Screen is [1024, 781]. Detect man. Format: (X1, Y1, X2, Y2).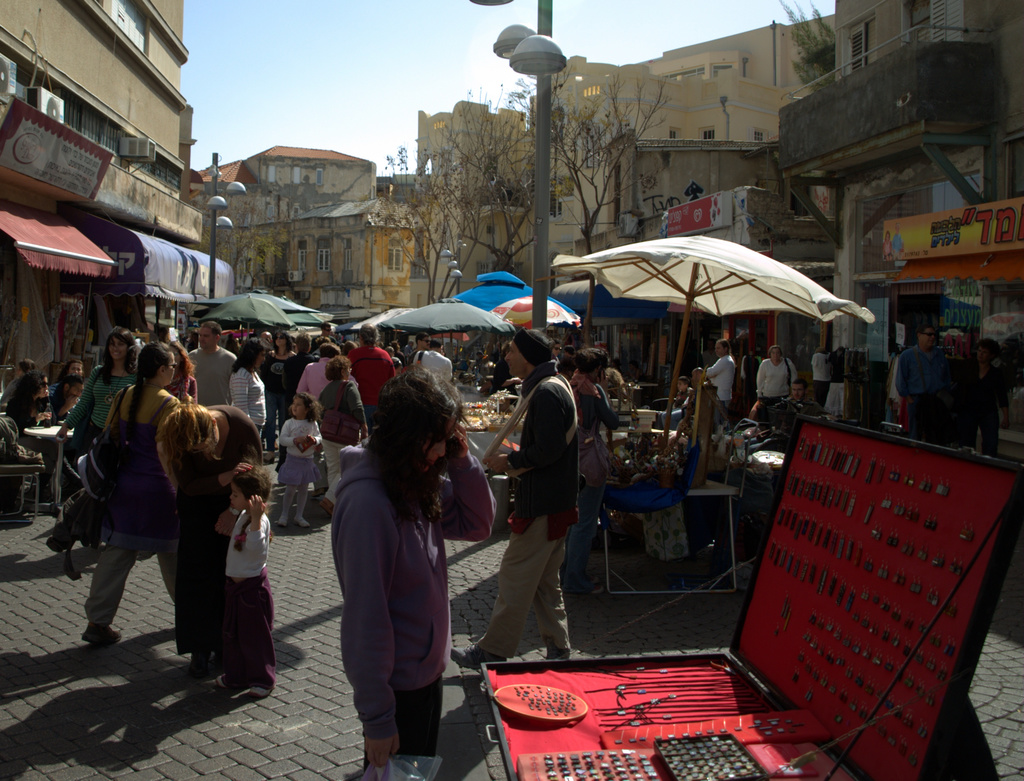
(181, 325, 249, 410).
